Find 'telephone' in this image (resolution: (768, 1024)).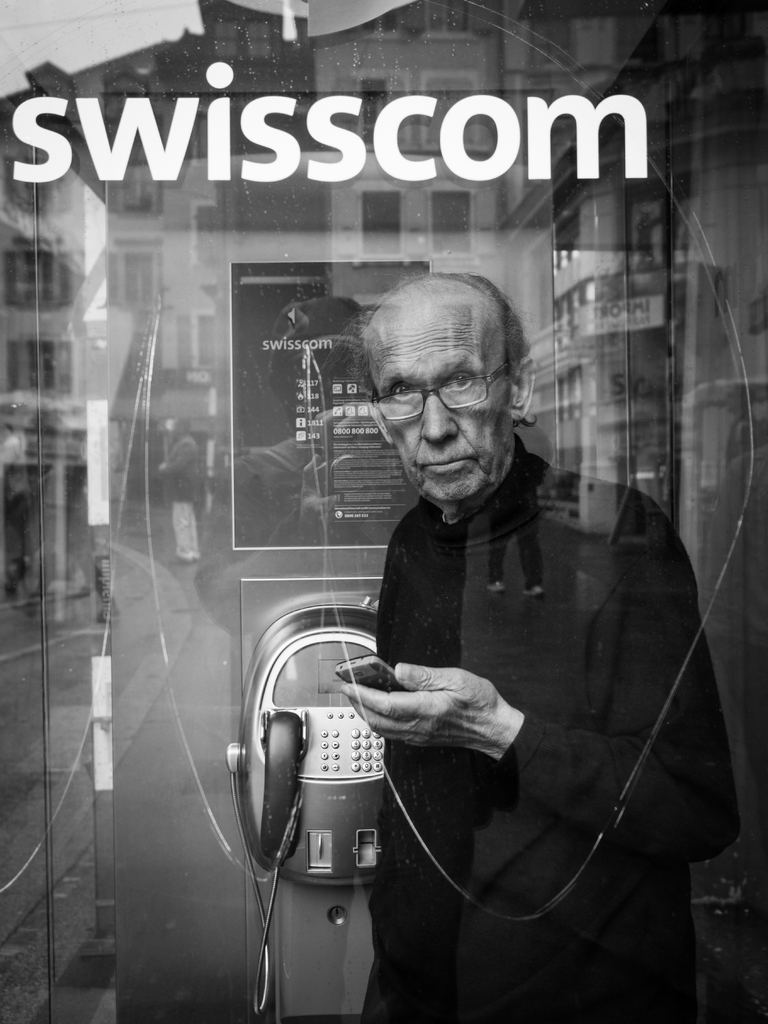
227:579:426:1023.
